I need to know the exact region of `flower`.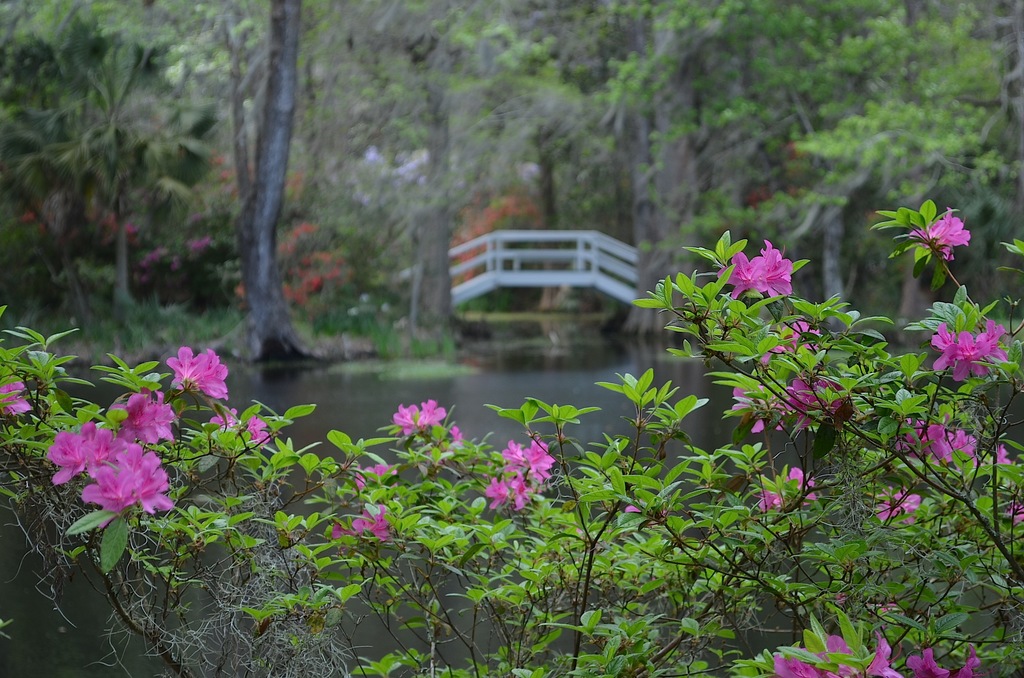
Region: detection(871, 486, 924, 528).
